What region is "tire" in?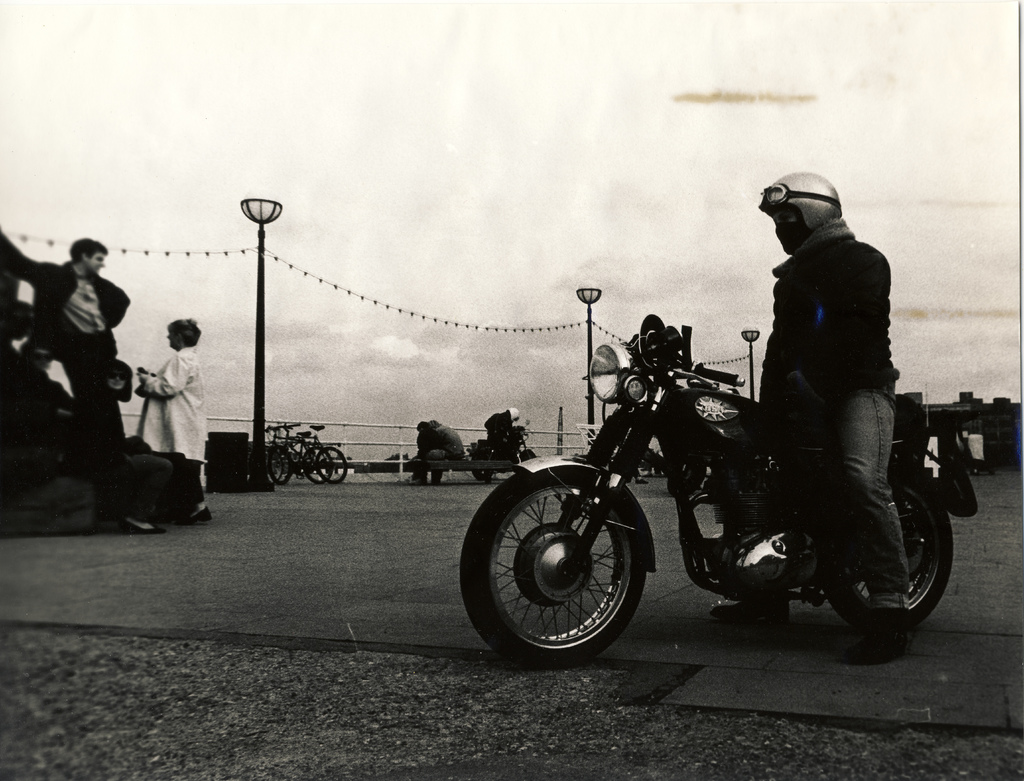
select_region(262, 449, 284, 480).
